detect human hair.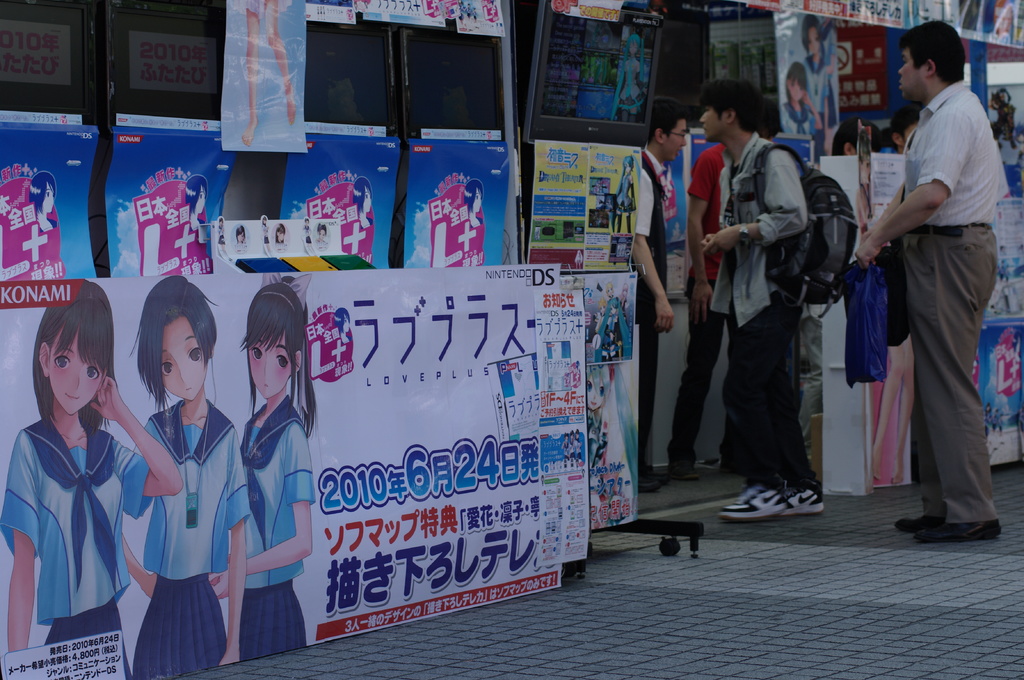
Detected at BBox(604, 281, 614, 296).
